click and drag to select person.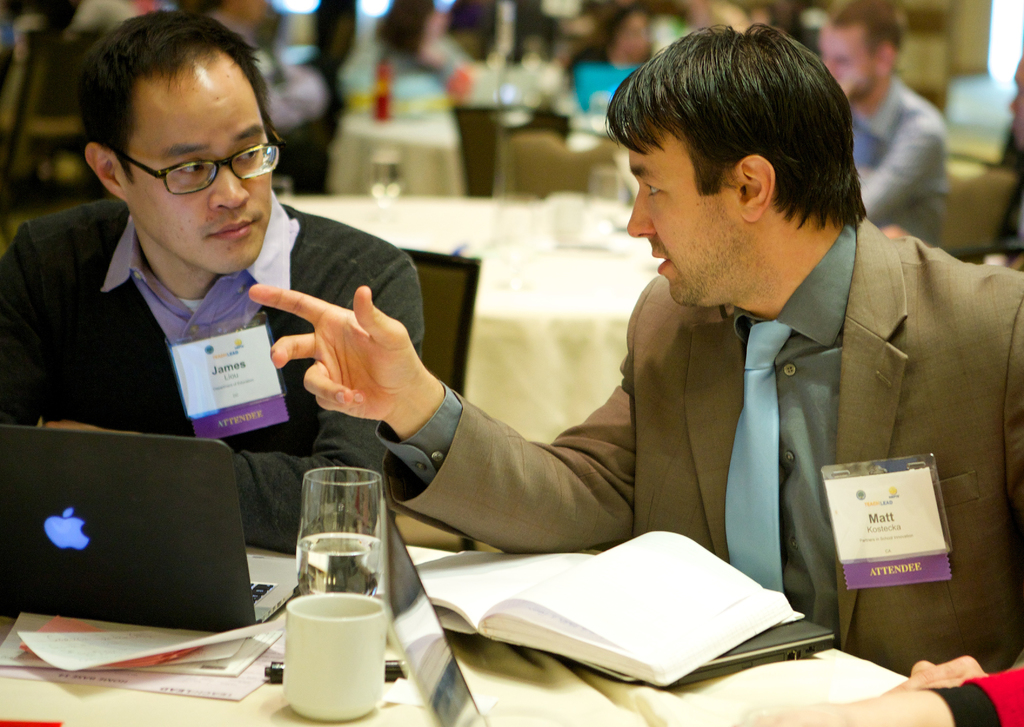
Selection: 248 19 1023 692.
